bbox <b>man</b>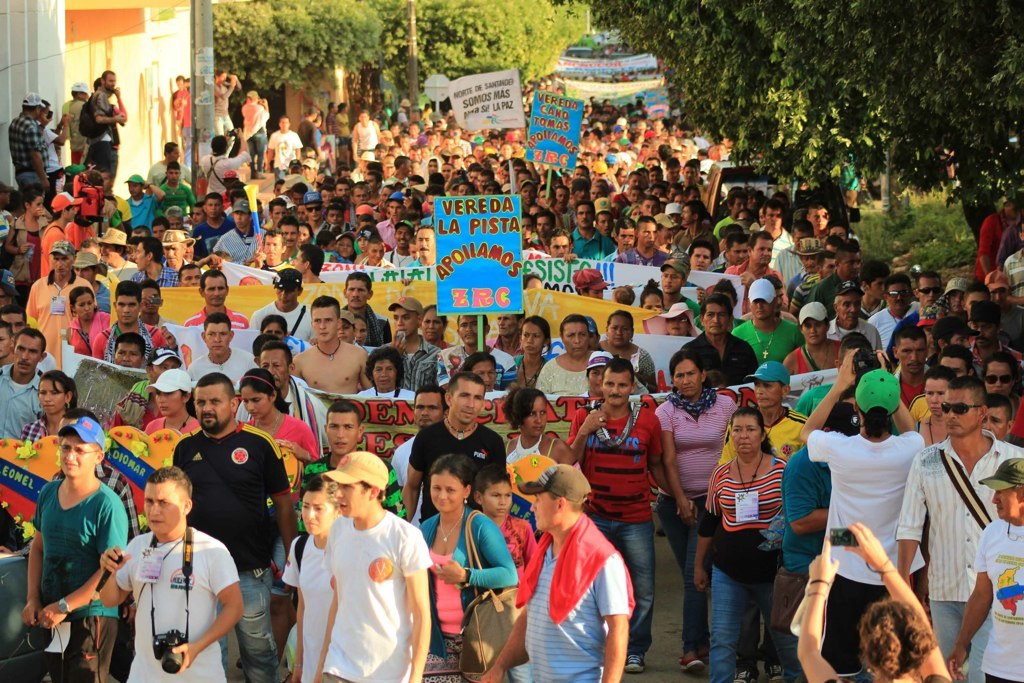
locate(103, 467, 233, 682)
